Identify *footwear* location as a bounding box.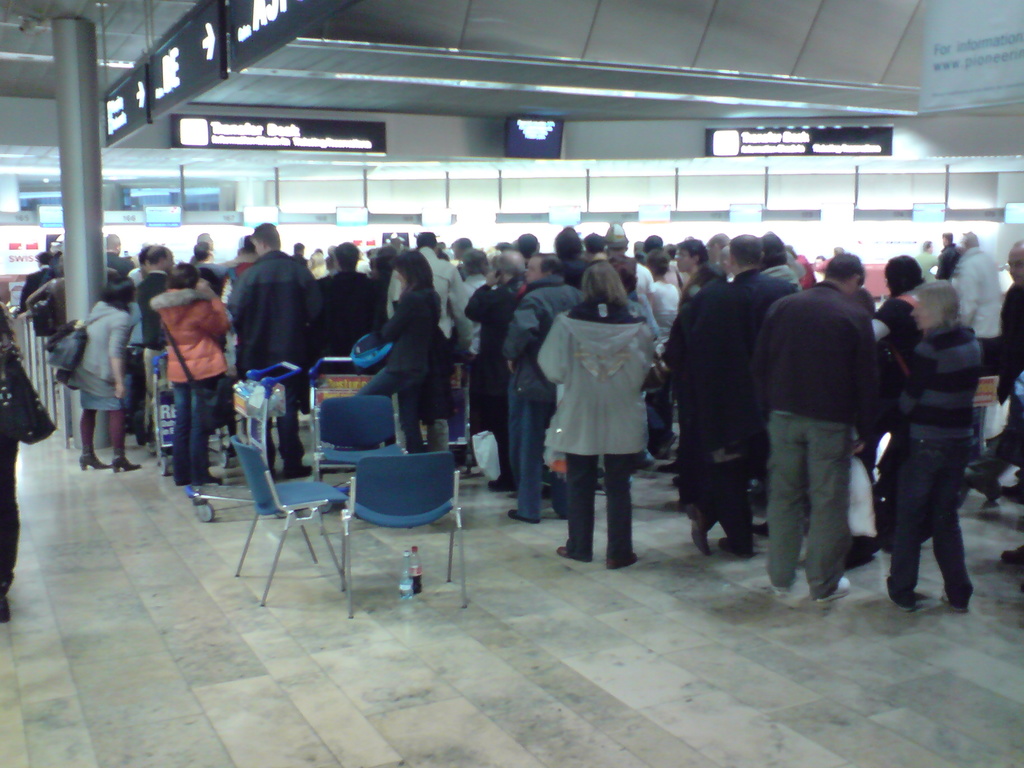
BBox(715, 538, 753, 562).
